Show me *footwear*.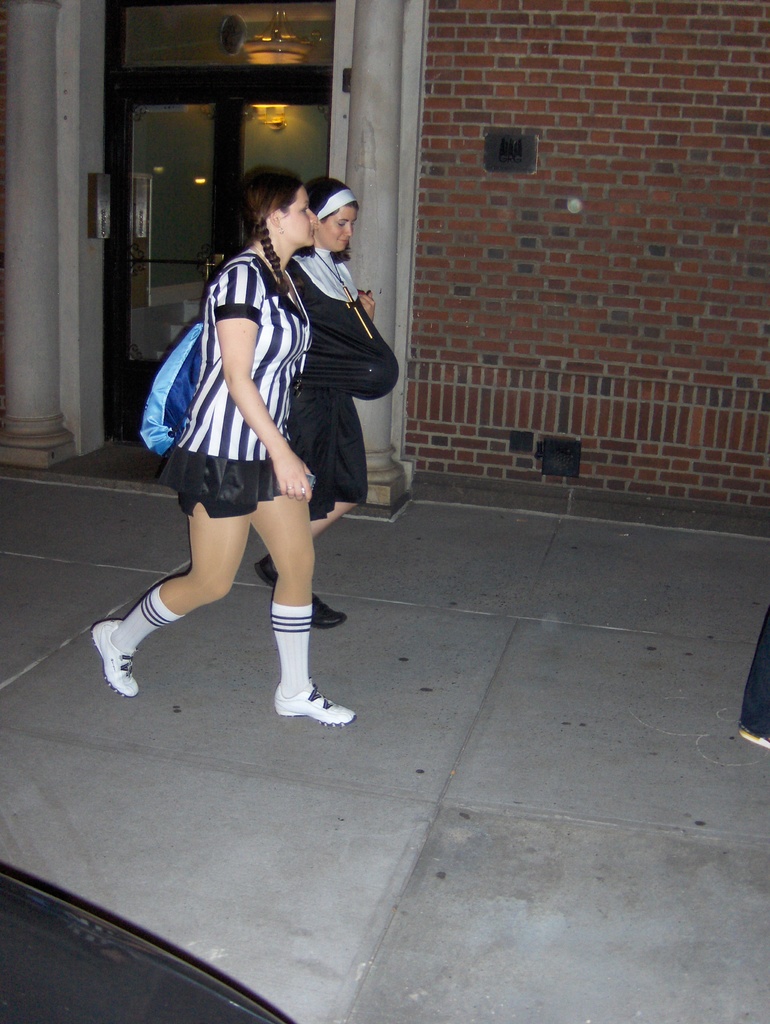
*footwear* is here: {"left": 253, "top": 556, "right": 272, "bottom": 586}.
